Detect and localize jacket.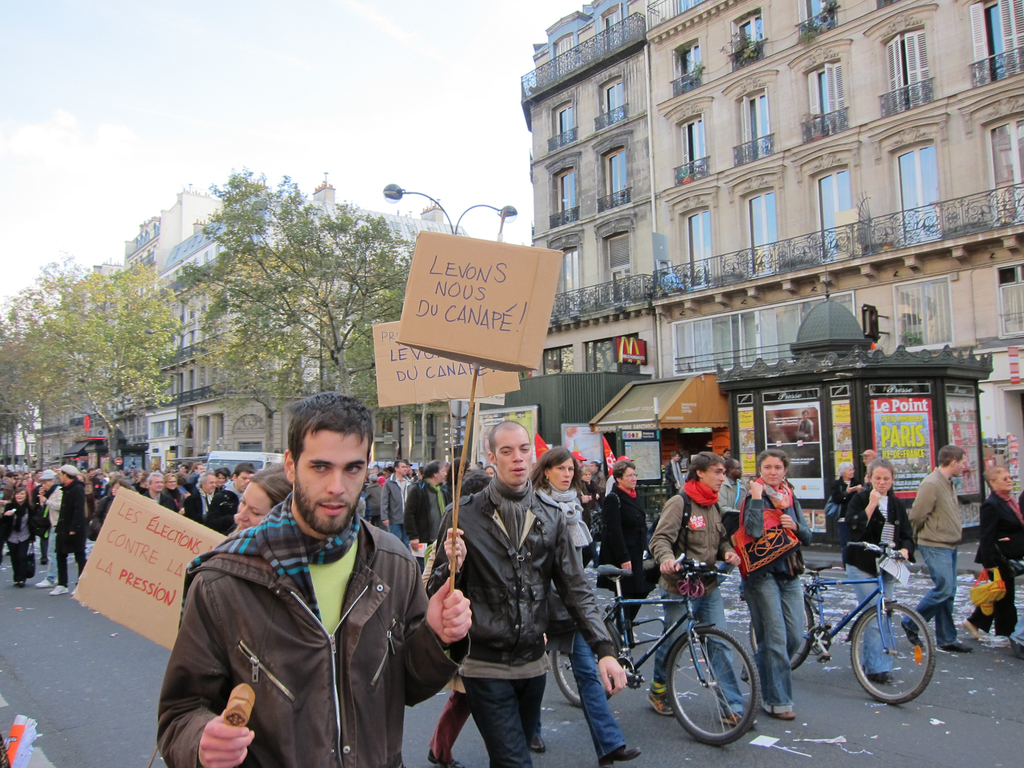
Localized at [x1=420, y1=476, x2=621, y2=672].
